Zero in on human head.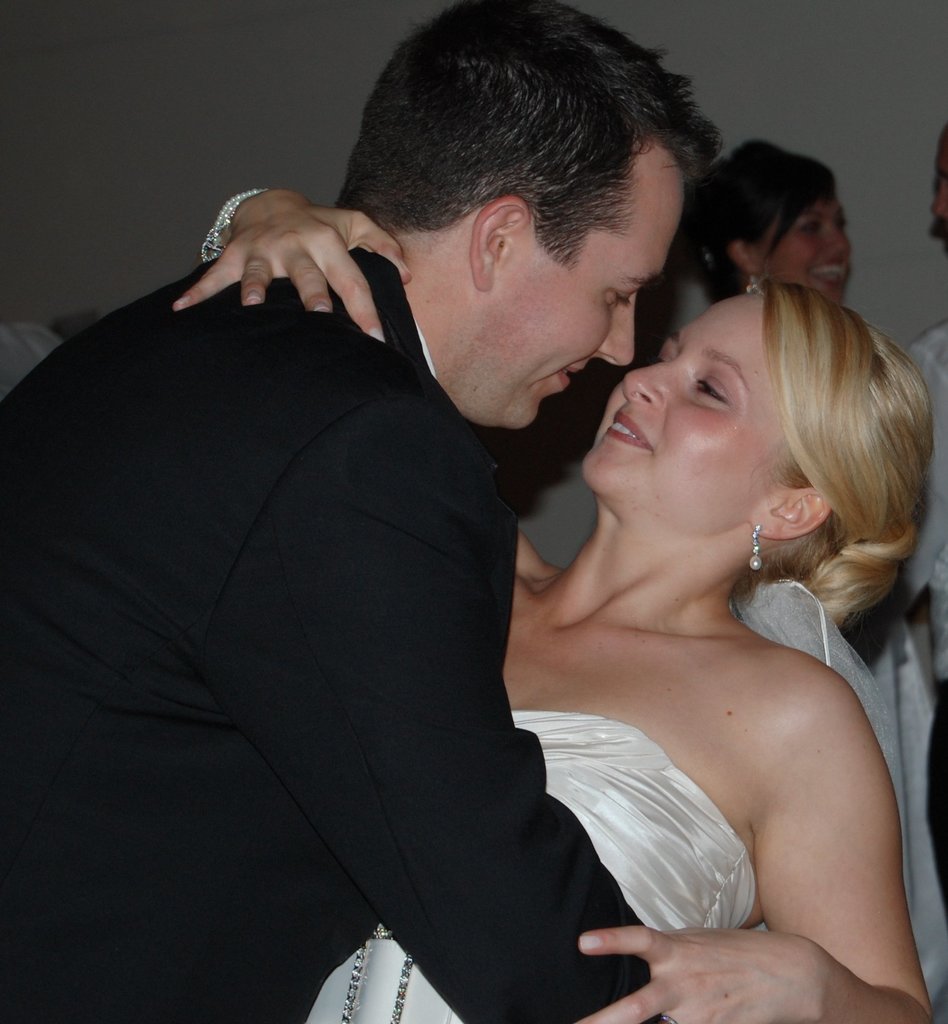
Zeroed in: 332:0:723:436.
